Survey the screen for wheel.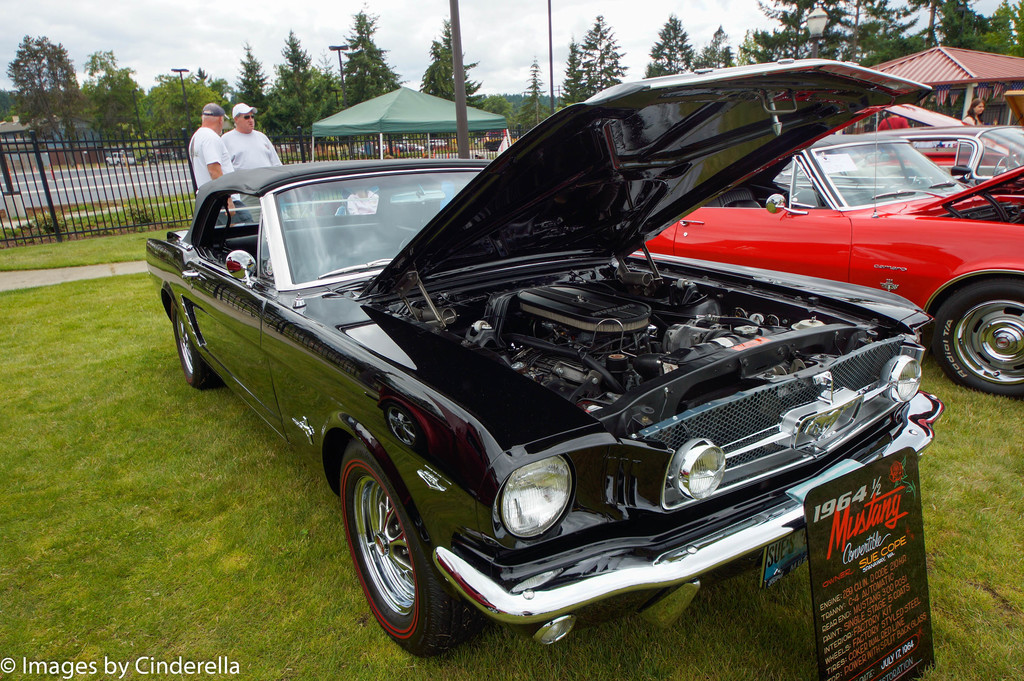
Survey found: x1=346 y1=450 x2=447 y2=647.
